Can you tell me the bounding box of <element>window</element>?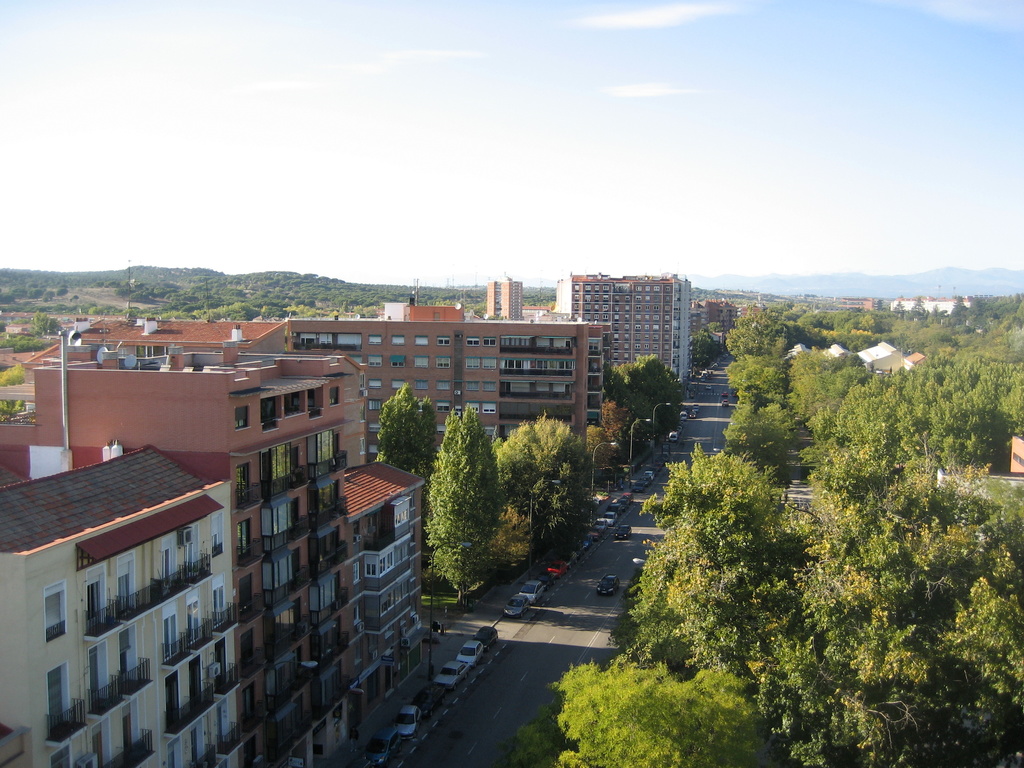
<box>369,378,382,388</box>.
